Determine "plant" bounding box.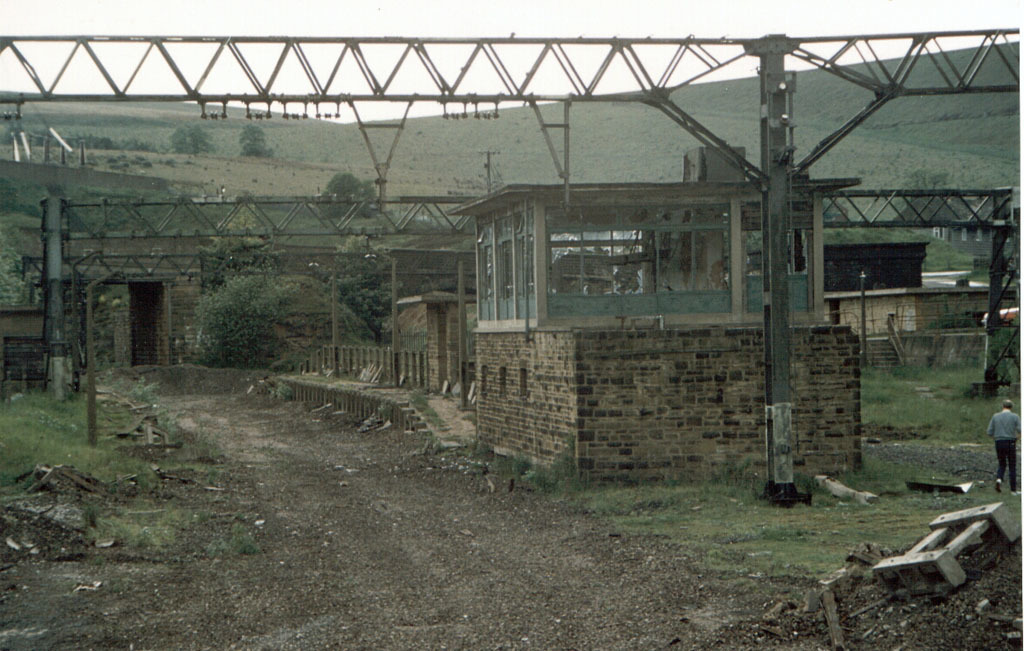
Determined: bbox(61, 129, 114, 149).
